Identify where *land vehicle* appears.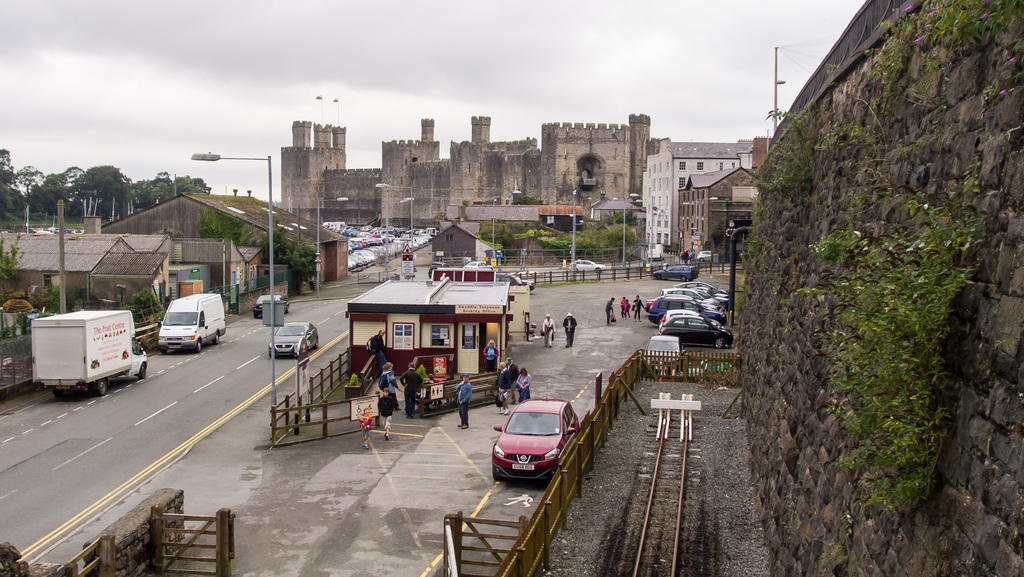
Appears at (268,319,320,360).
